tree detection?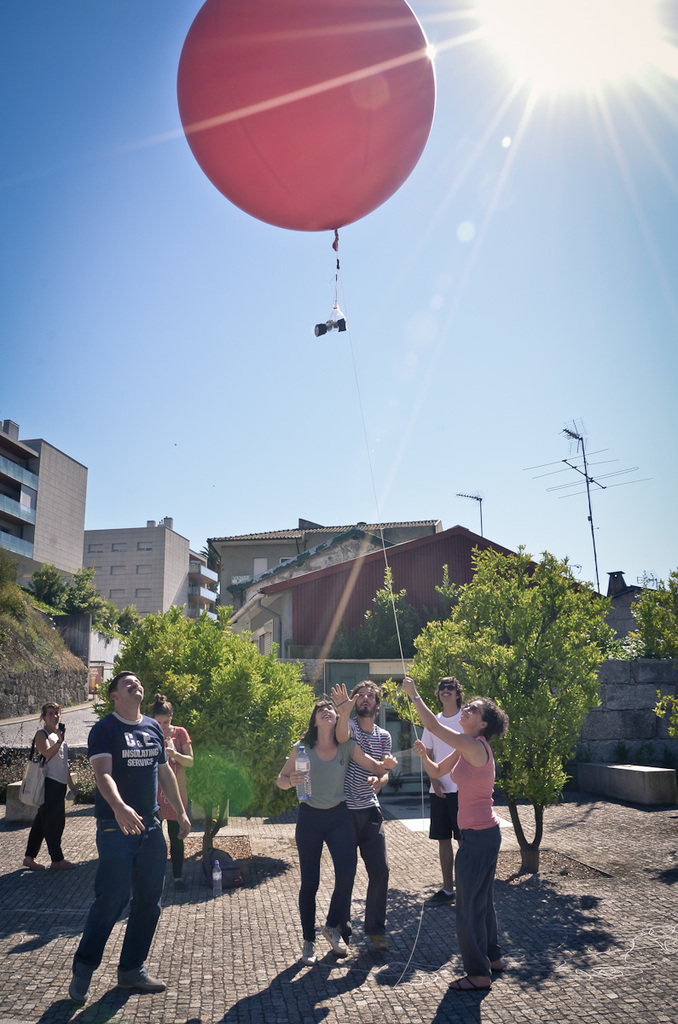
<region>91, 605, 327, 868</region>
